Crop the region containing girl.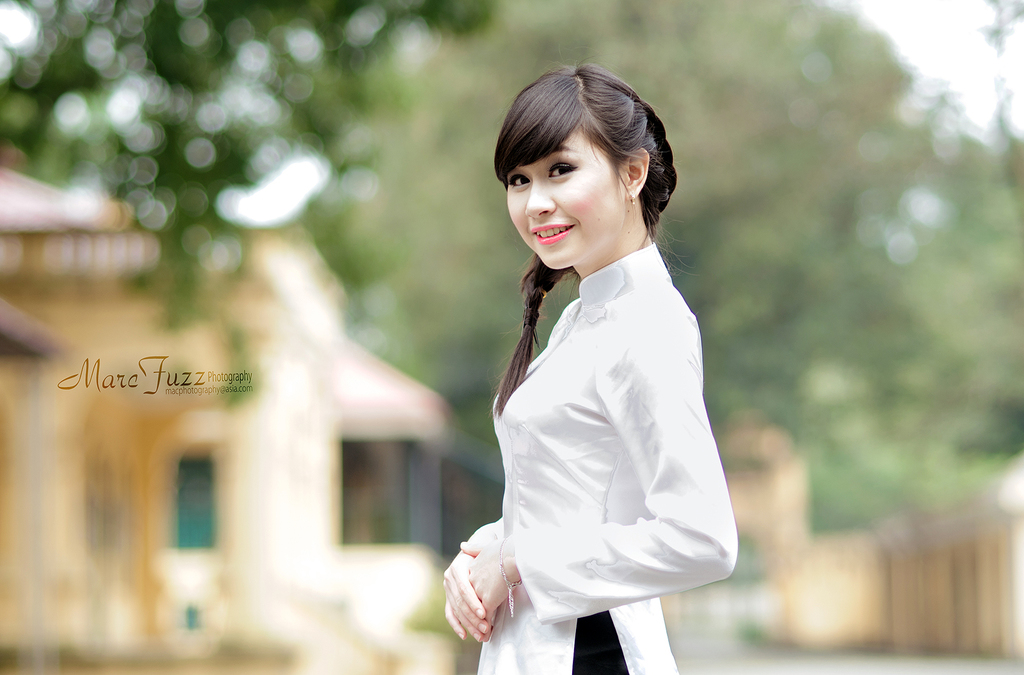
Crop region: {"left": 440, "top": 61, "right": 738, "bottom": 673}.
